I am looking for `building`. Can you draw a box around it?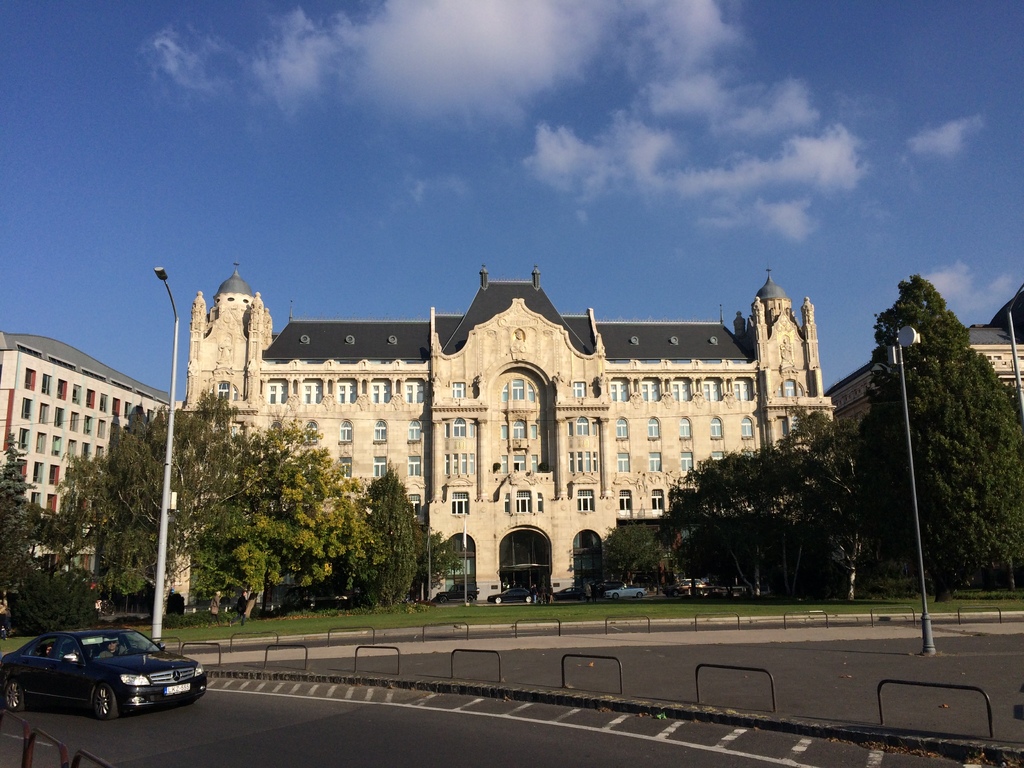
Sure, the bounding box is 824 326 1023 426.
